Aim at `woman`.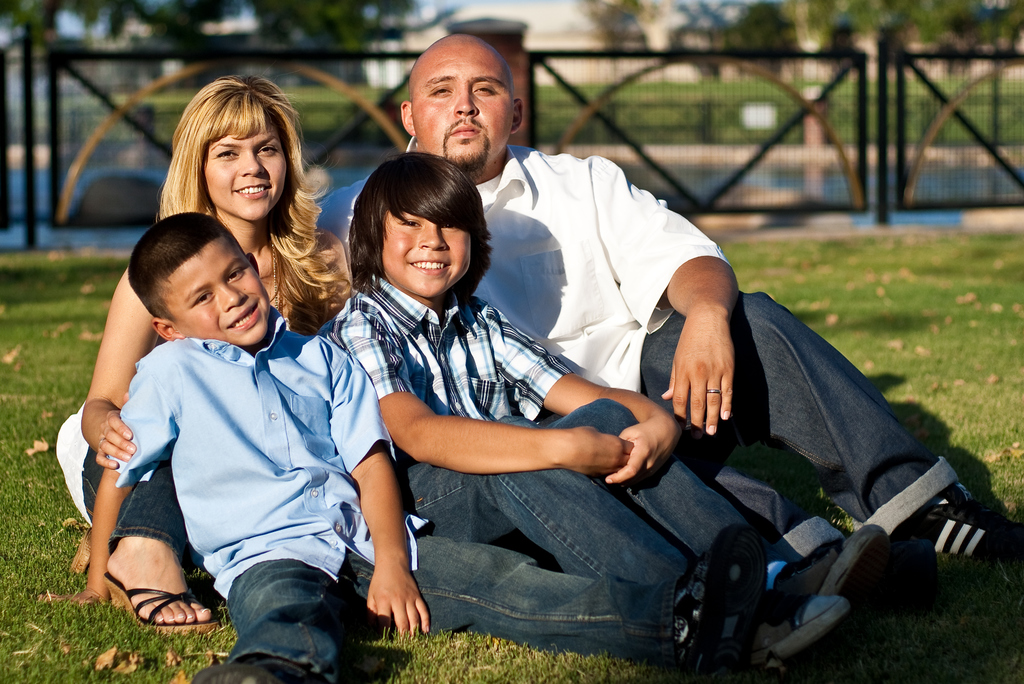
Aimed at <box>81,134,414,667</box>.
